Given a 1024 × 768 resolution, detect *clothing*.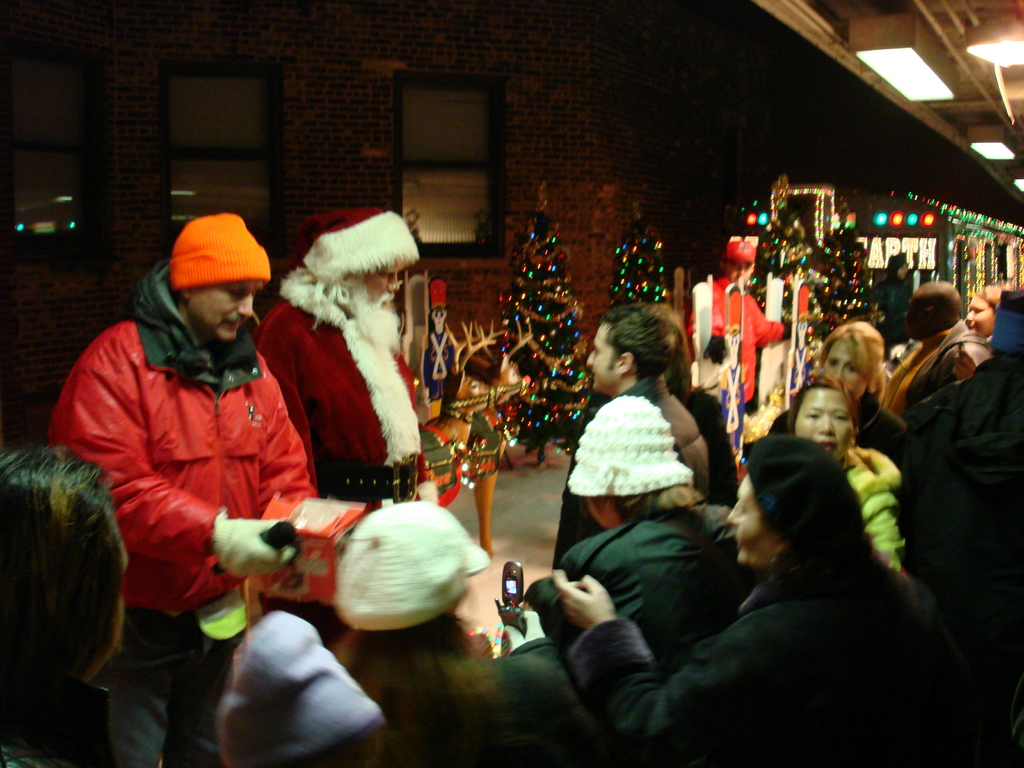
BBox(825, 443, 903, 573).
